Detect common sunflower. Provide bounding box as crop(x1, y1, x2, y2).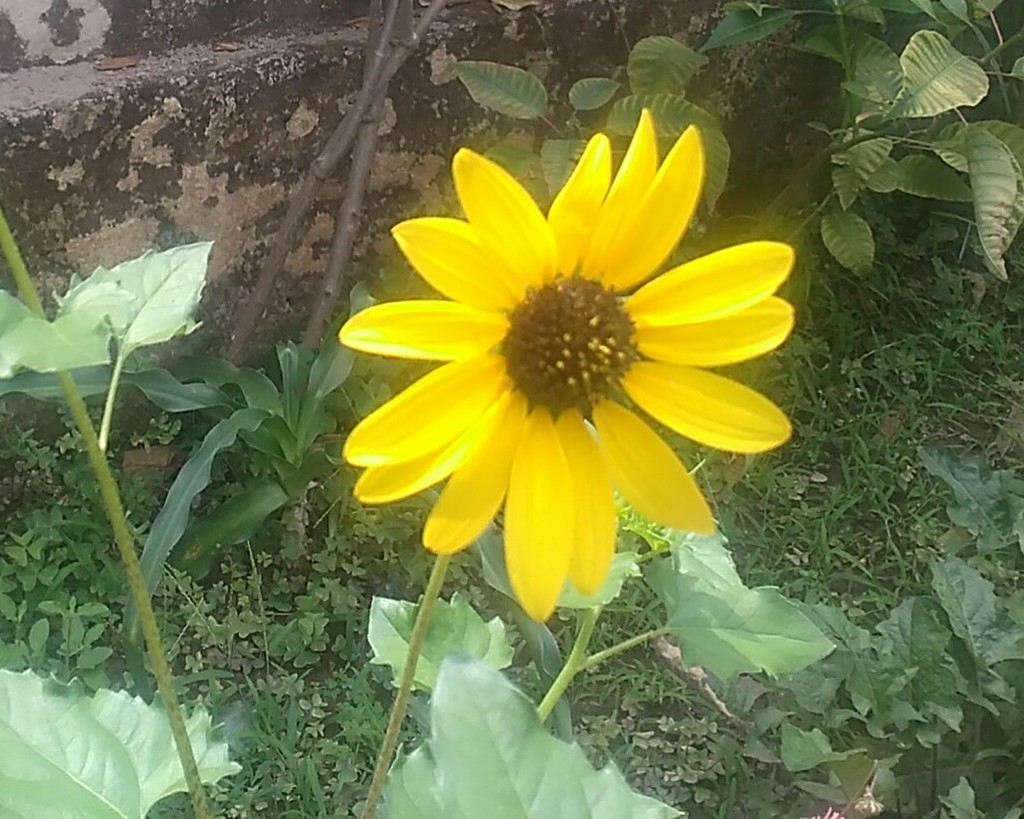
crop(333, 112, 791, 625).
